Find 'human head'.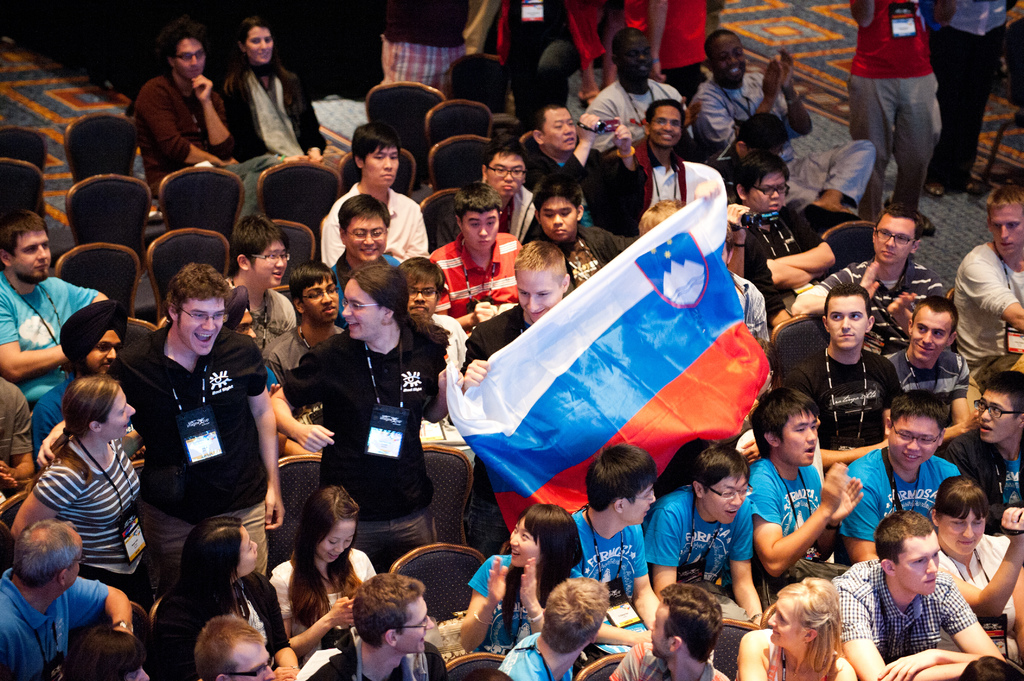
region(355, 573, 430, 657).
